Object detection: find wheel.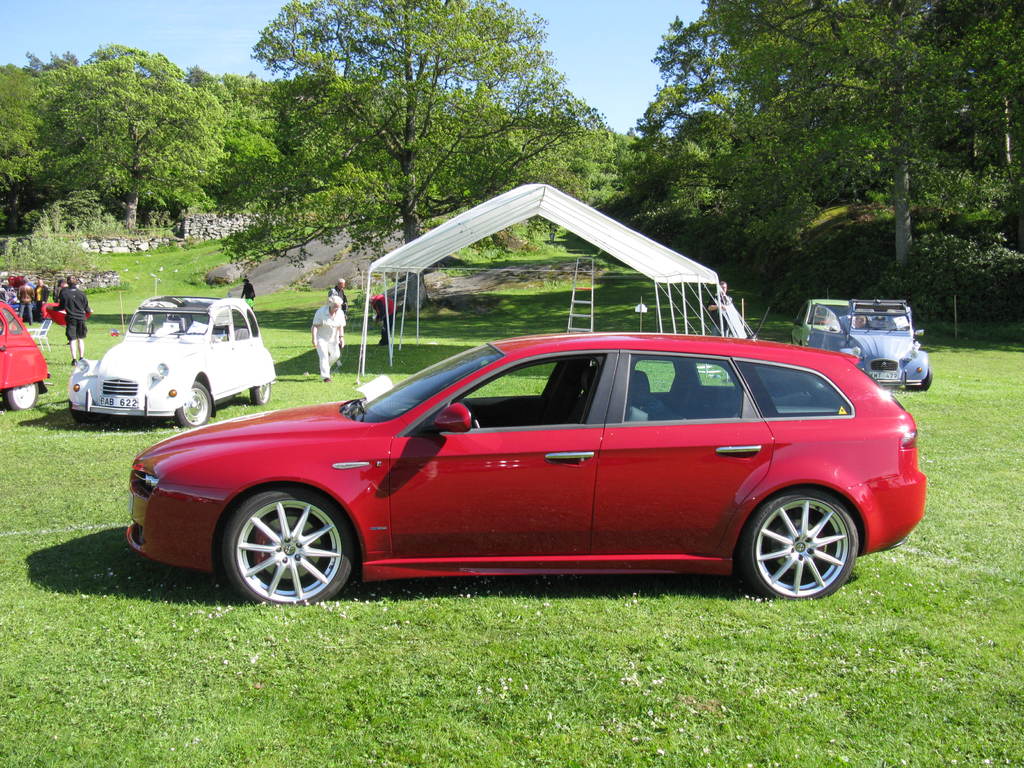
select_region(173, 383, 209, 426).
